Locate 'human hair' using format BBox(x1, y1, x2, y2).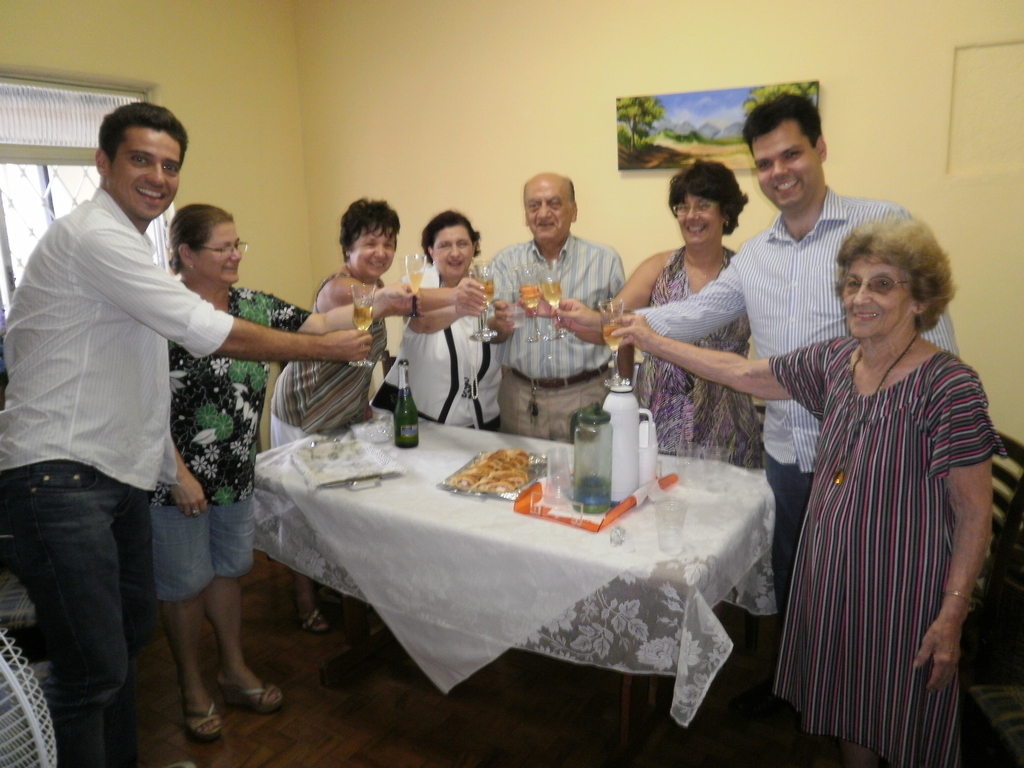
BBox(421, 207, 484, 266).
